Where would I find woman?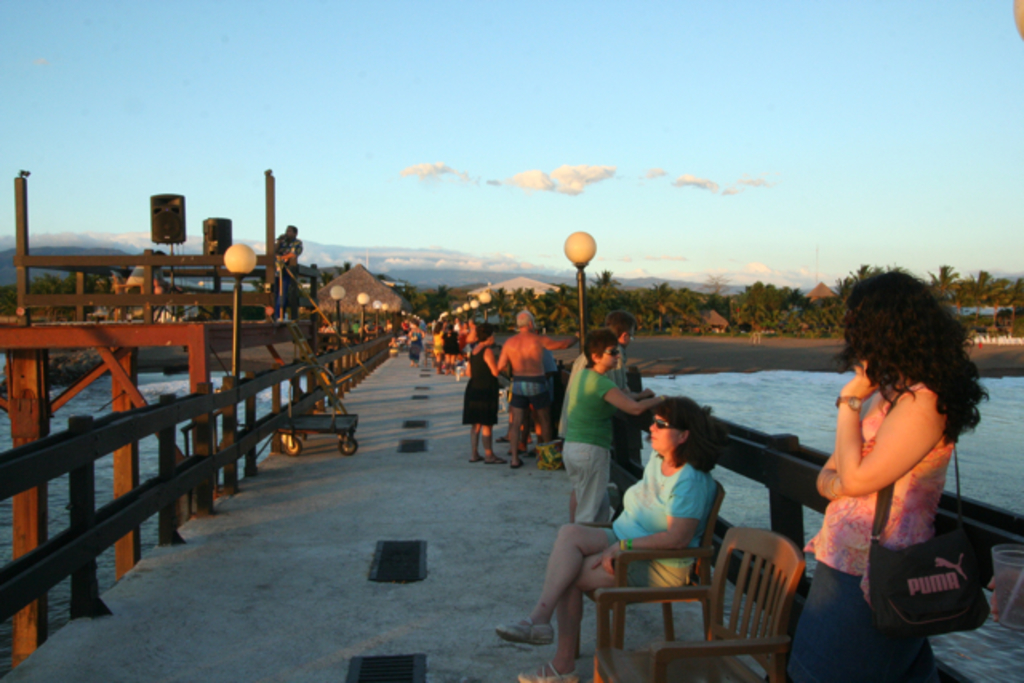
At 790/275/978/662.
